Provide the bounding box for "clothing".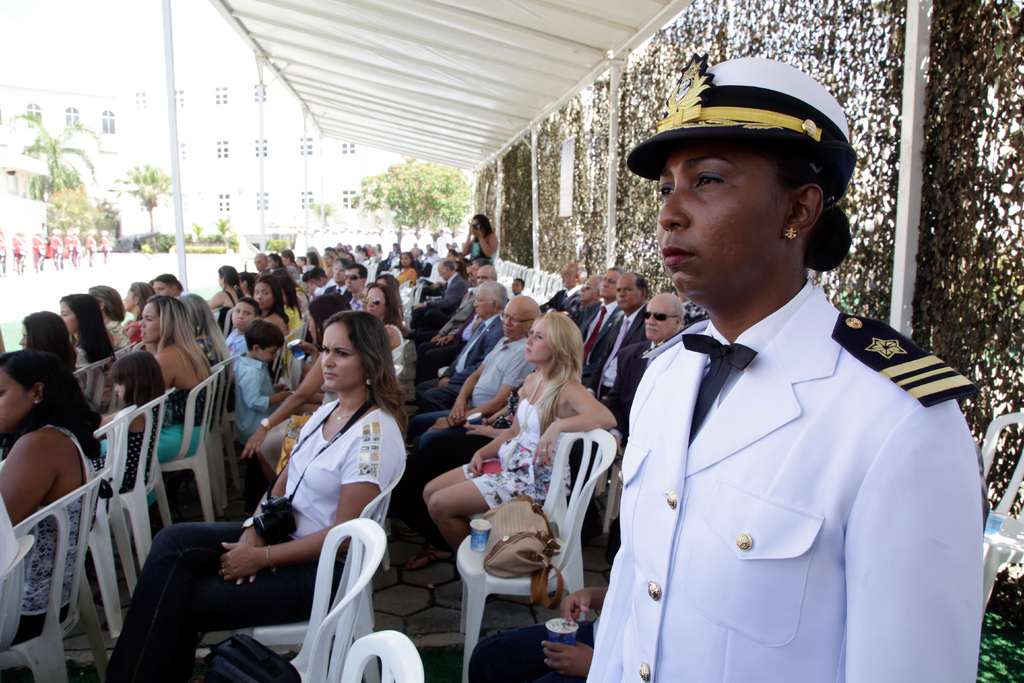
x1=101 y1=236 x2=109 y2=258.
